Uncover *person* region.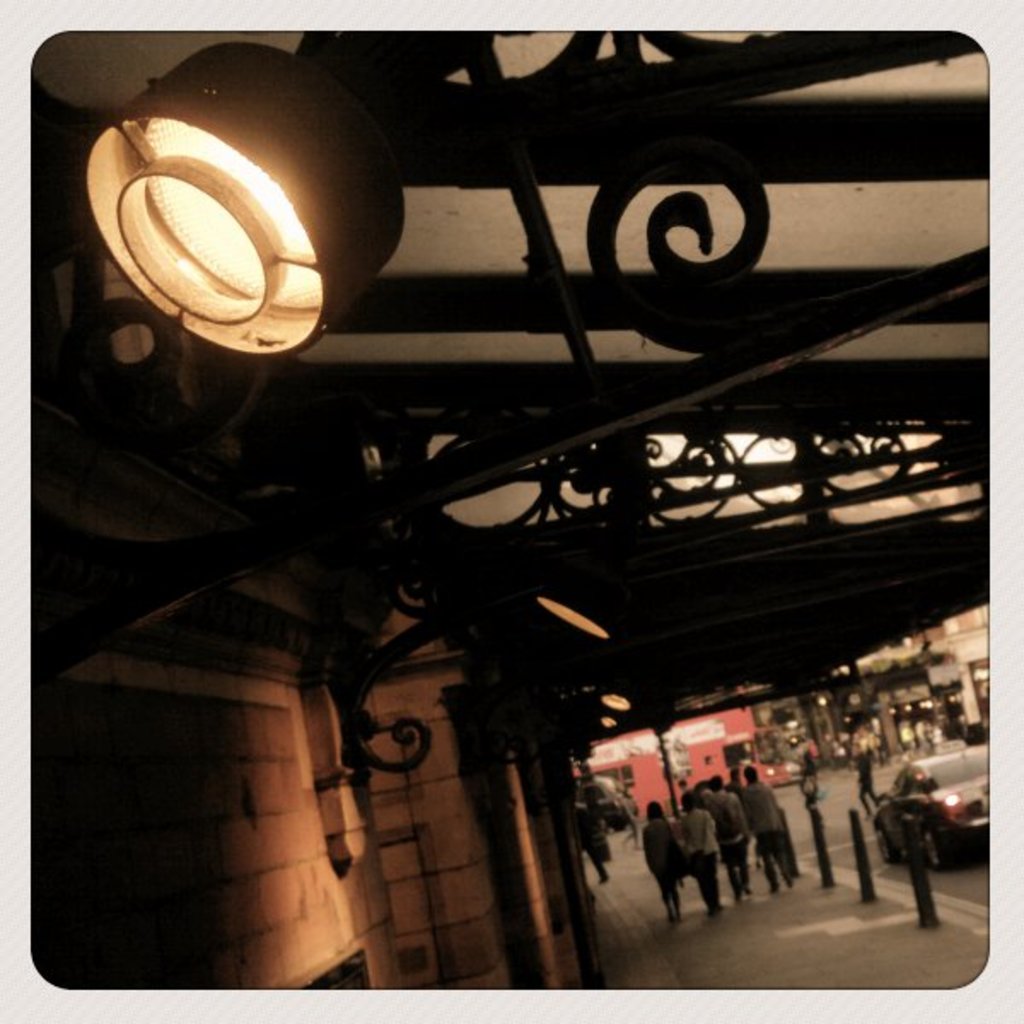
Uncovered: [x1=855, y1=749, x2=884, y2=821].
